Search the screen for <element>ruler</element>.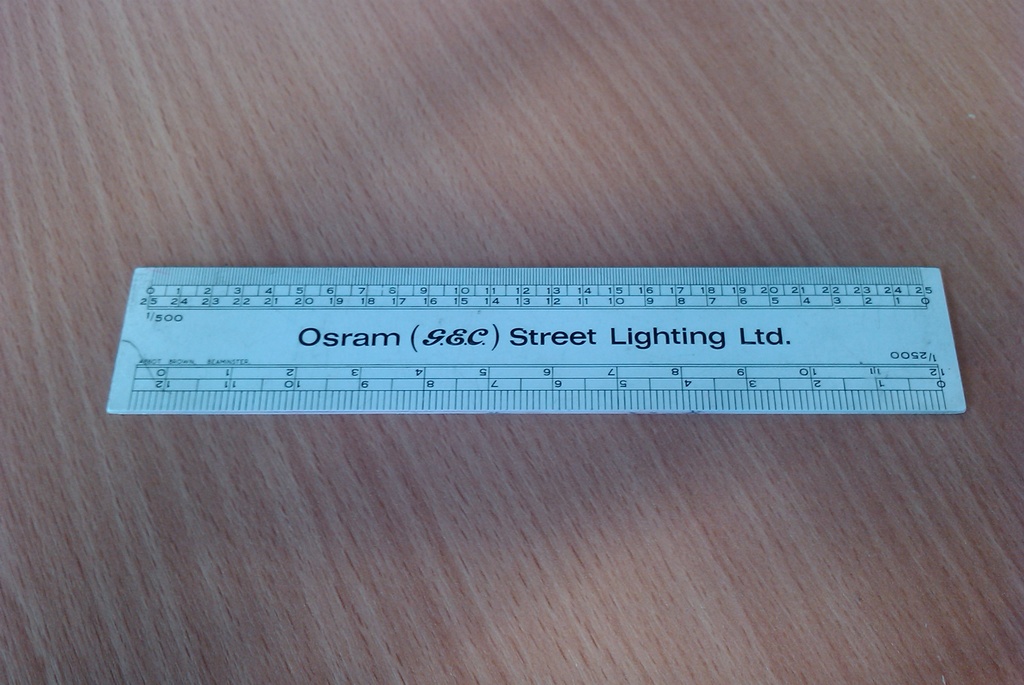
Found at (109,267,964,414).
